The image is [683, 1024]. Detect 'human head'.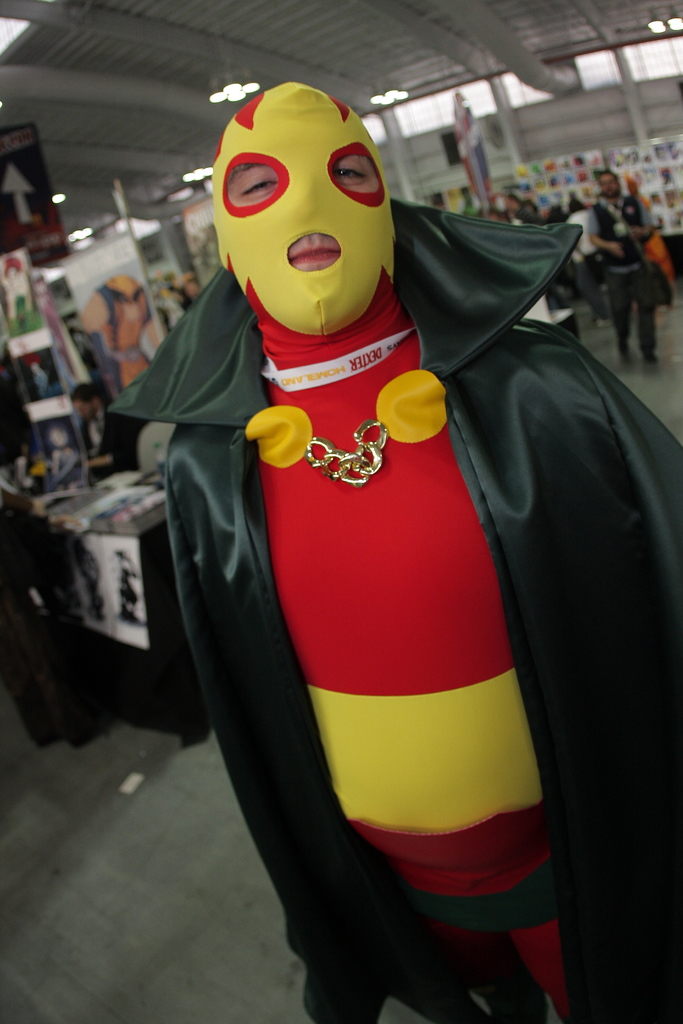
Detection: box(201, 83, 403, 349).
